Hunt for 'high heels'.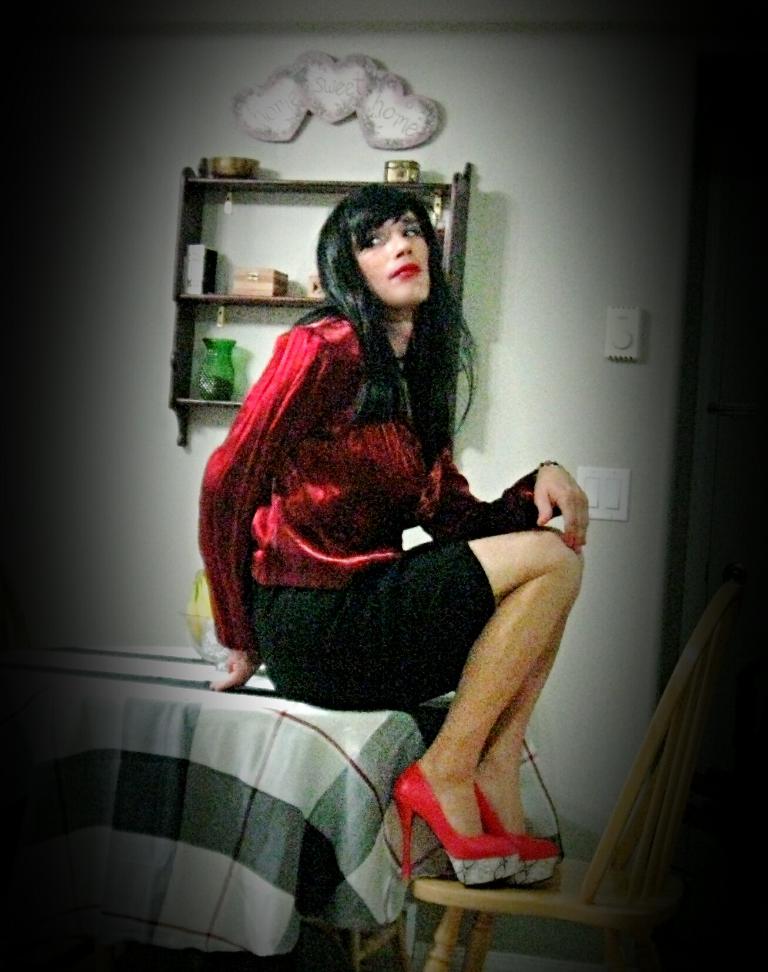
Hunted down at <bbox>472, 785, 560, 888</bbox>.
